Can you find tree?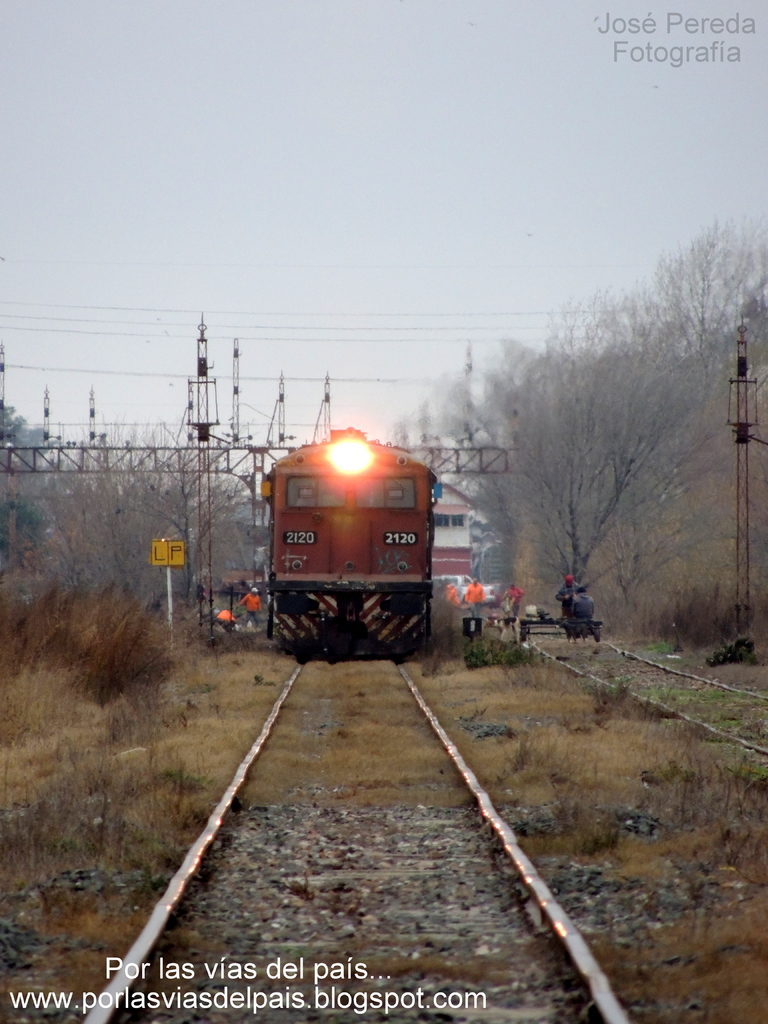
Yes, bounding box: [left=633, top=214, right=767, bottom=448].
